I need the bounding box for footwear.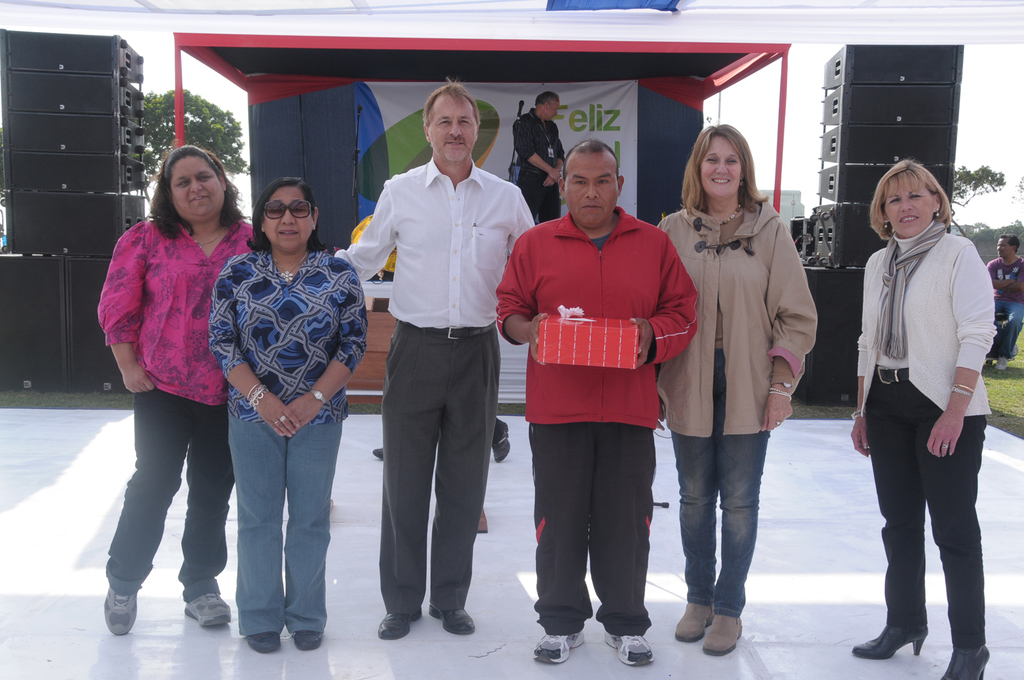
Here it is: box=[369, 444, 384, 461].
